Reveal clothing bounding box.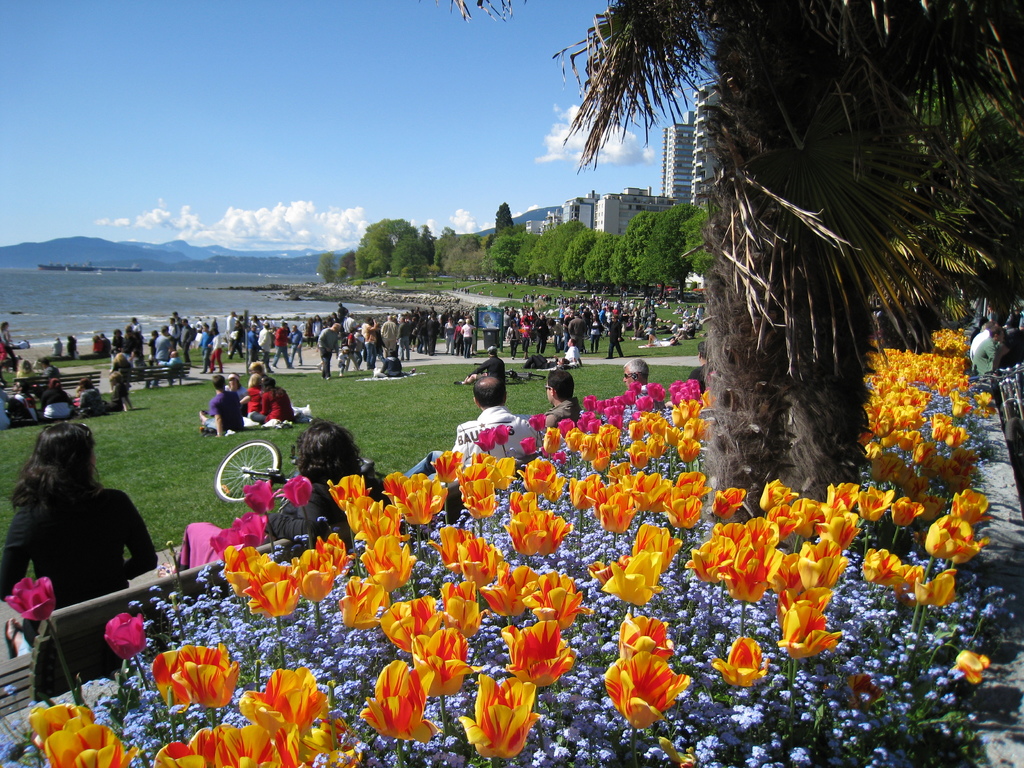
Revealed: 1,326,14,361.
